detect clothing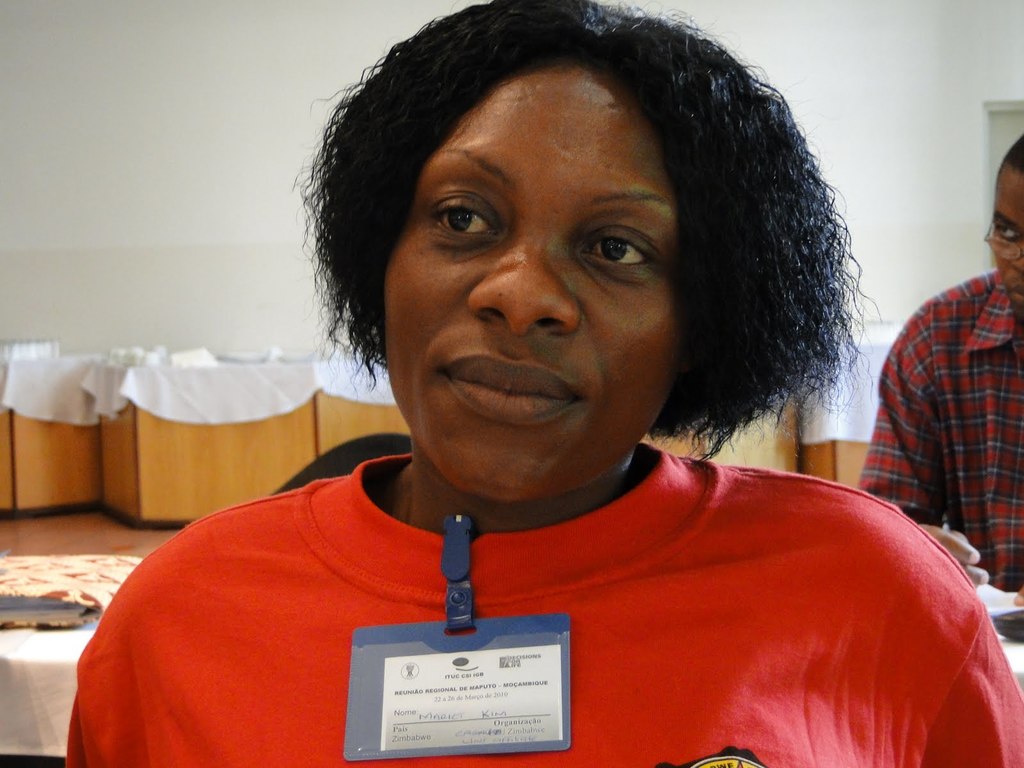
Rect(61, 452, 1023, 767)
